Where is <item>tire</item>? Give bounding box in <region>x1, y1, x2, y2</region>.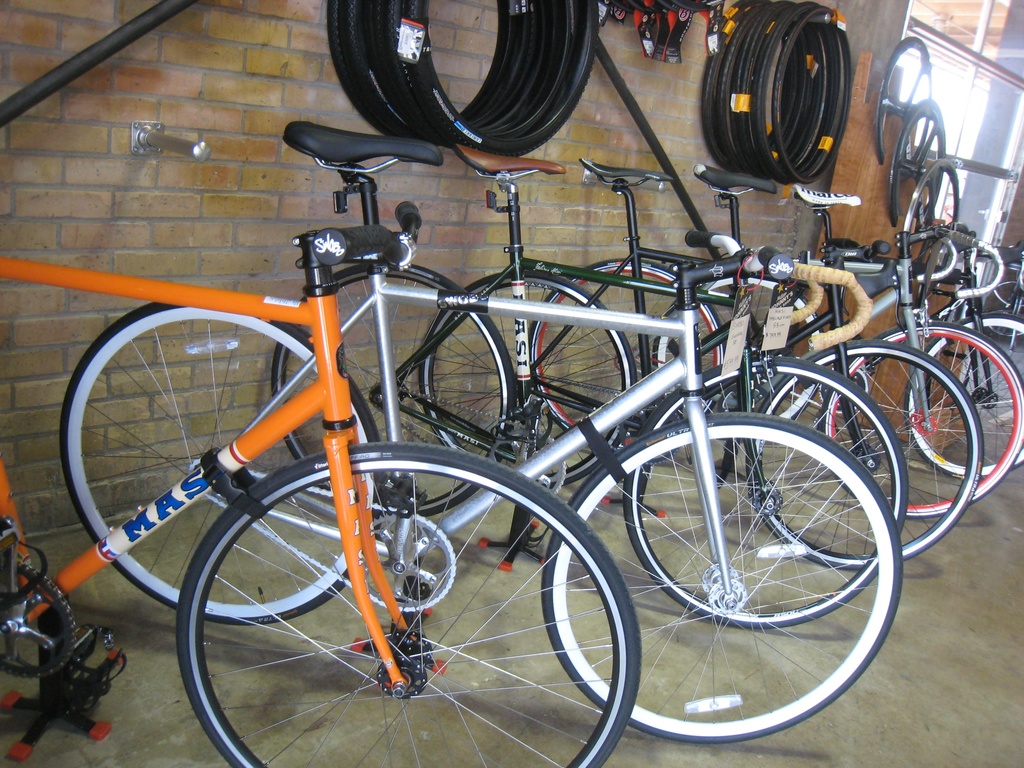
<region>622, 357, 908, 628</region>.
